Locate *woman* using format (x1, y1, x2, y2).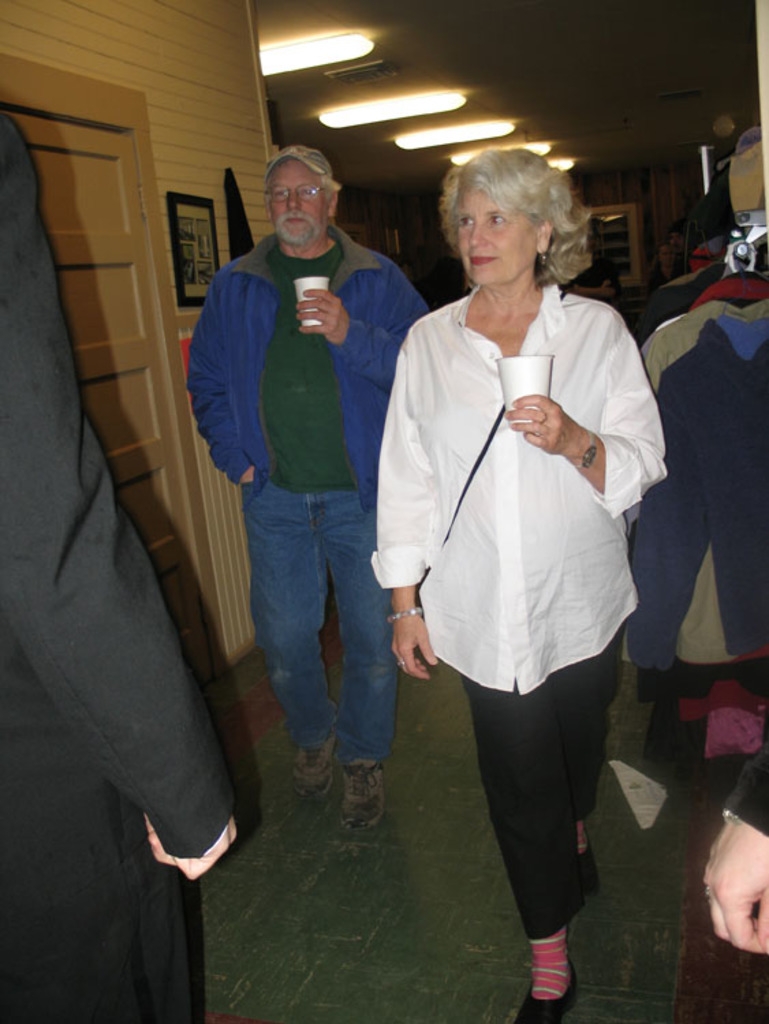
(361, 138, 654, 982).
